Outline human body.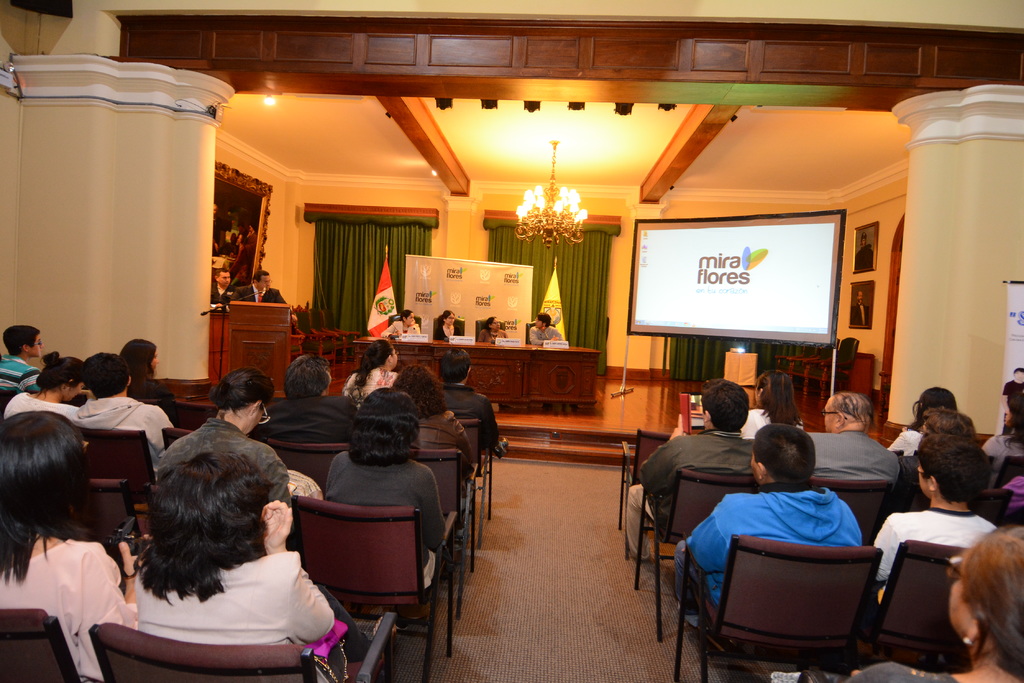
Outline: {"left": 333, "top": 346, "right": 394, "bottom": 396}.
